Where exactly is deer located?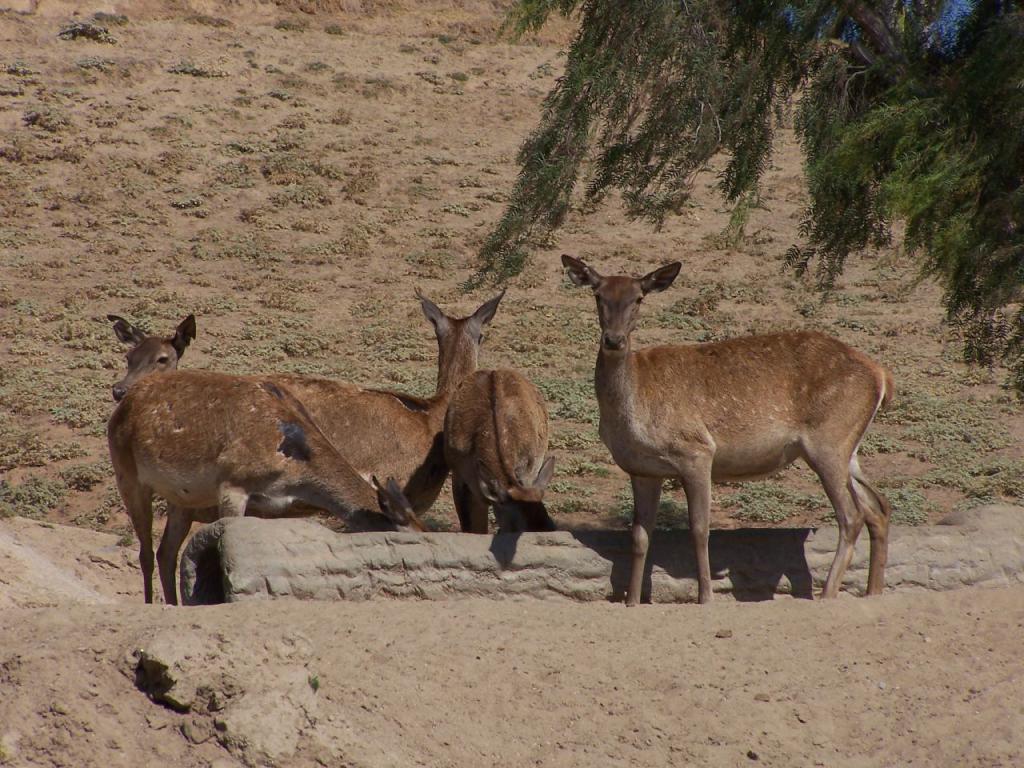
Its bounding box is [x1=555, y1=254, x2=895, y2=610].
